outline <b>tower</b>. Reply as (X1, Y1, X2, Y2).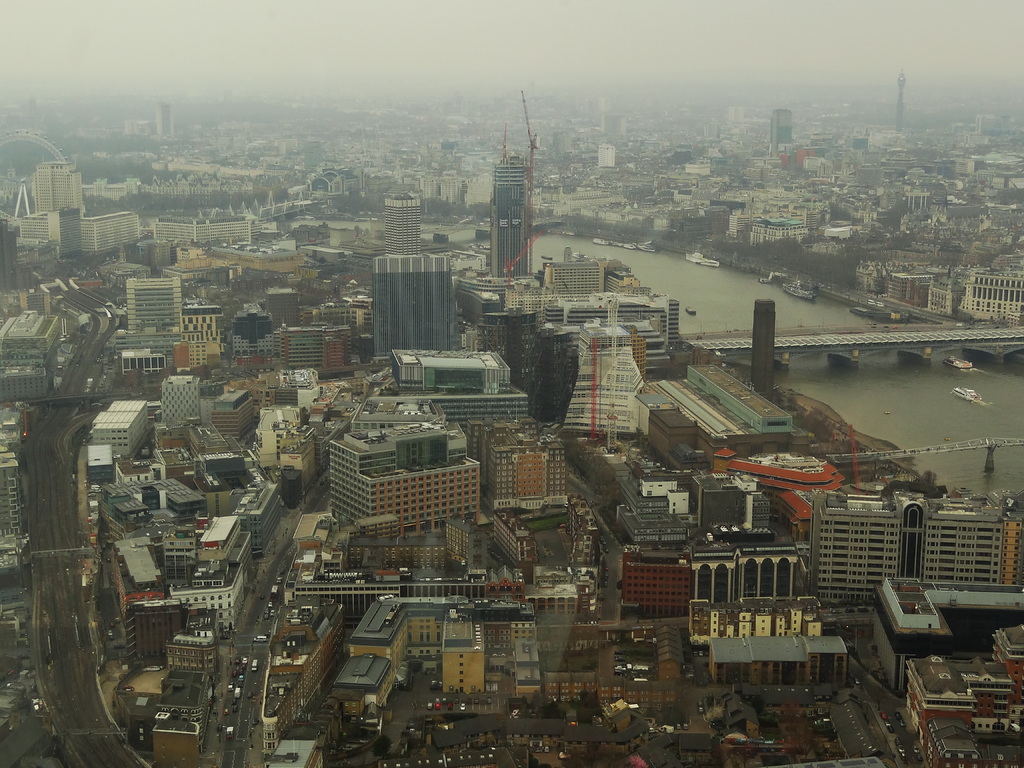
(232, 300, 280, 364).
